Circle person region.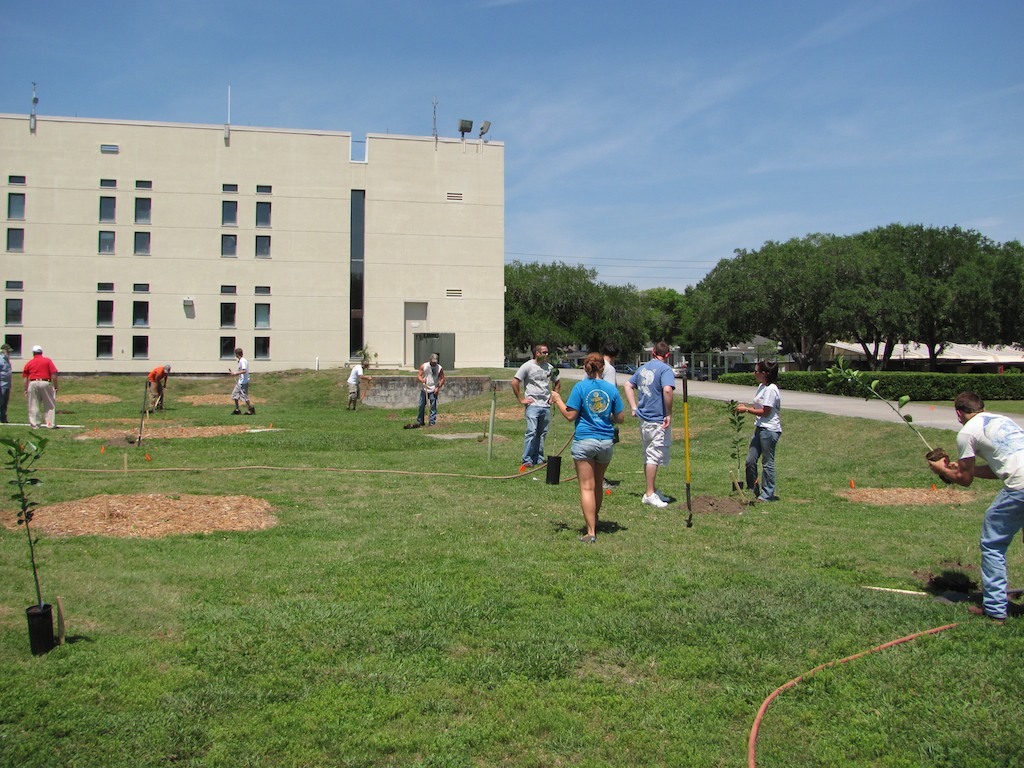
Region: bbox=(594, 350, 622, 392).
